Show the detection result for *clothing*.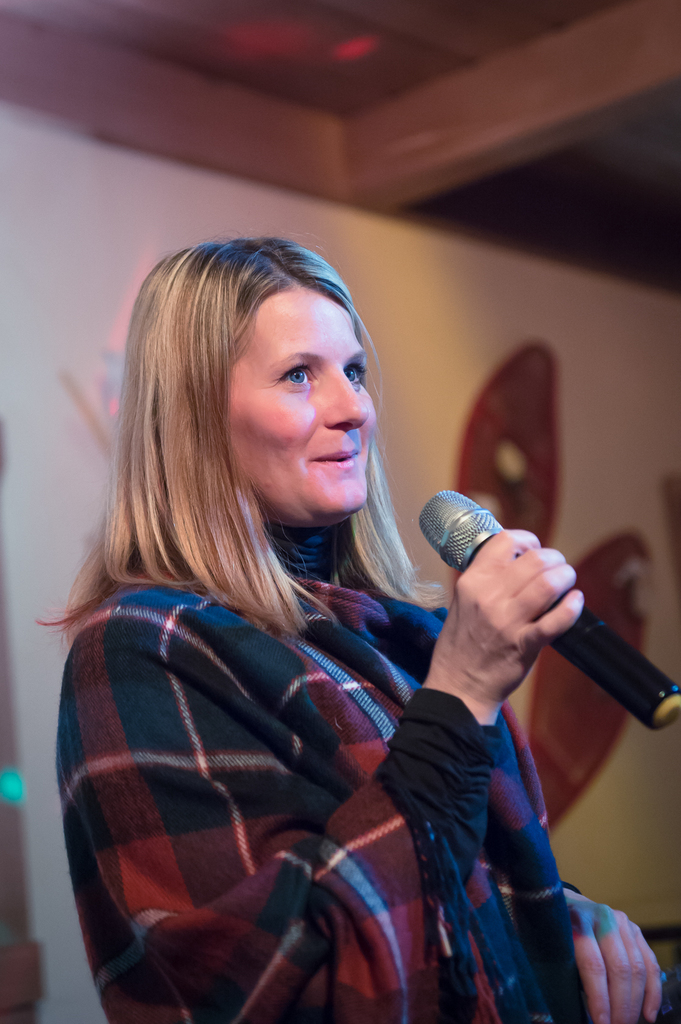
<box>54,519,579,1023</box>.
